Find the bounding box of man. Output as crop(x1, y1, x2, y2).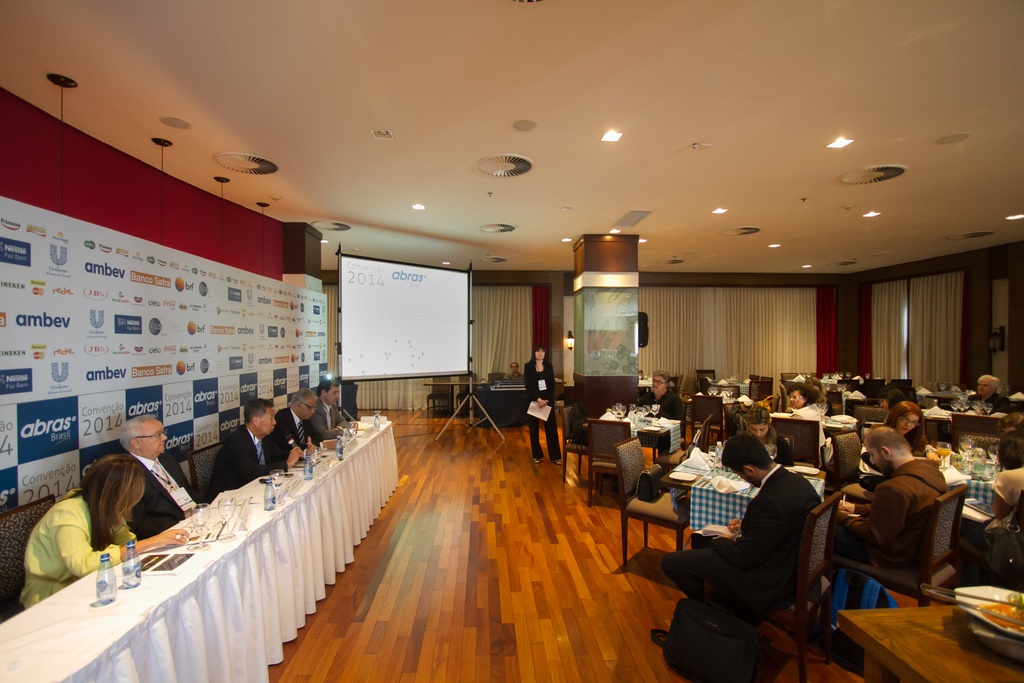
crop(636, 371, 682, 430).
